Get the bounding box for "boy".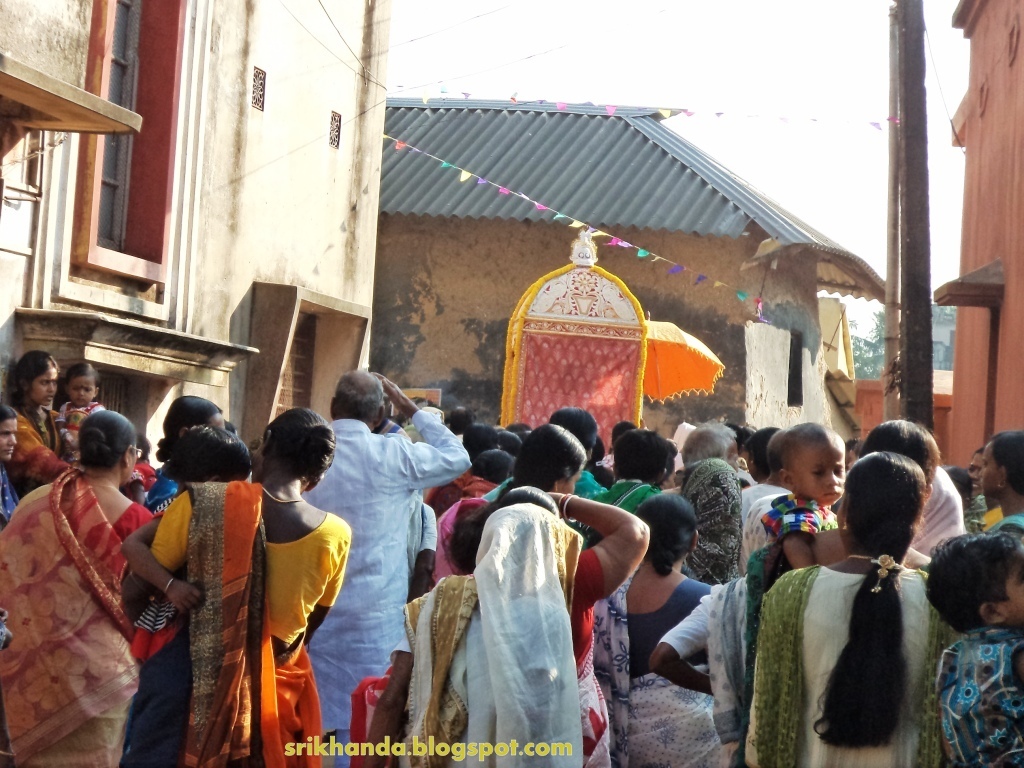
(587,432,670,537).
